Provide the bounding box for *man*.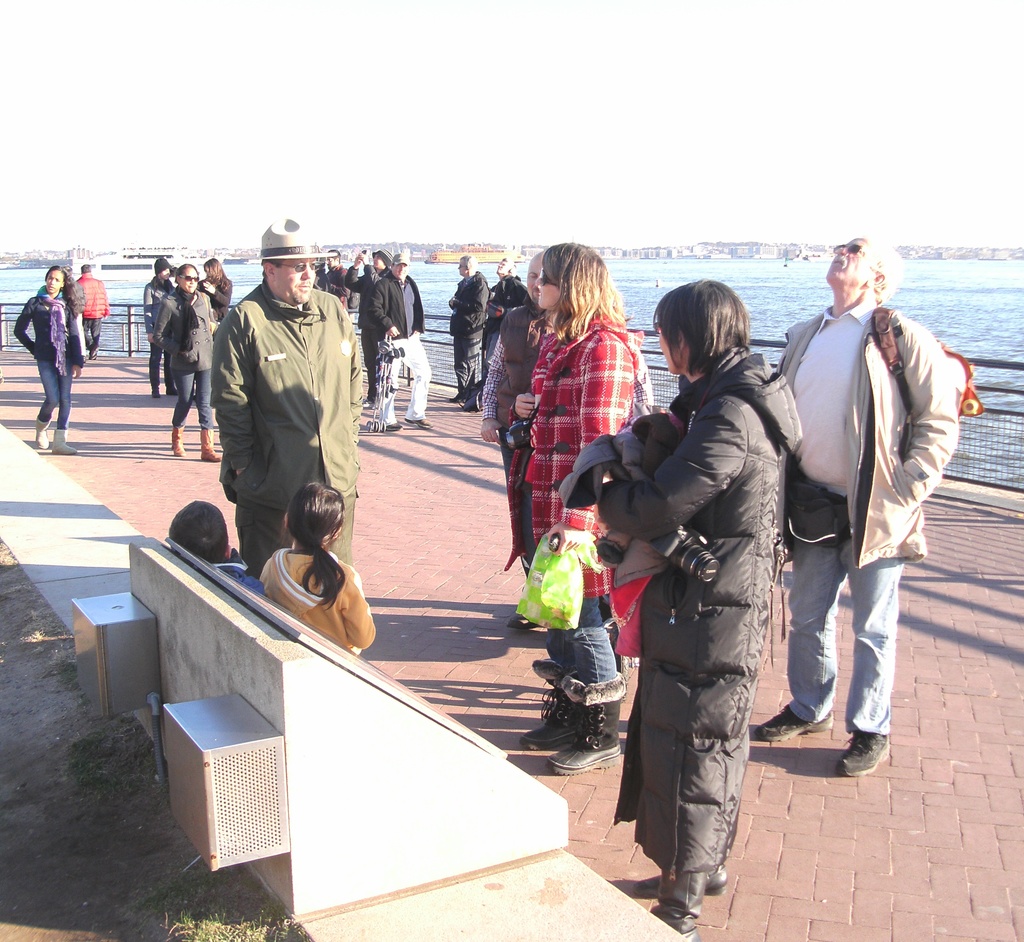
(left=447, top=250, right=489, bottom=415).
